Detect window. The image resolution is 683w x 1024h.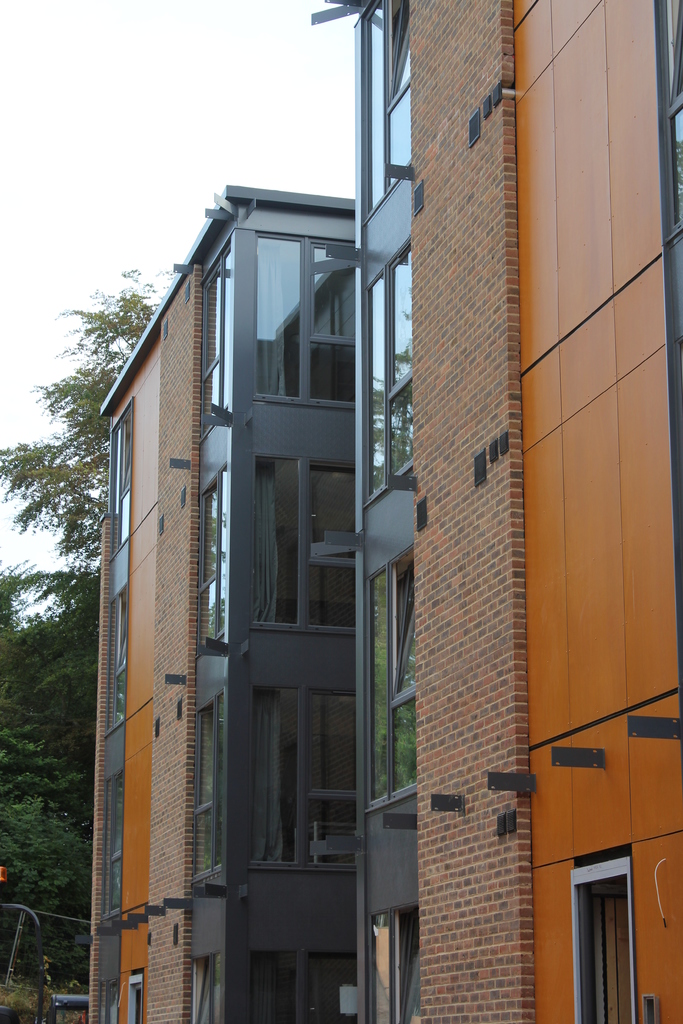
rect(363, 255, 415, 498).
